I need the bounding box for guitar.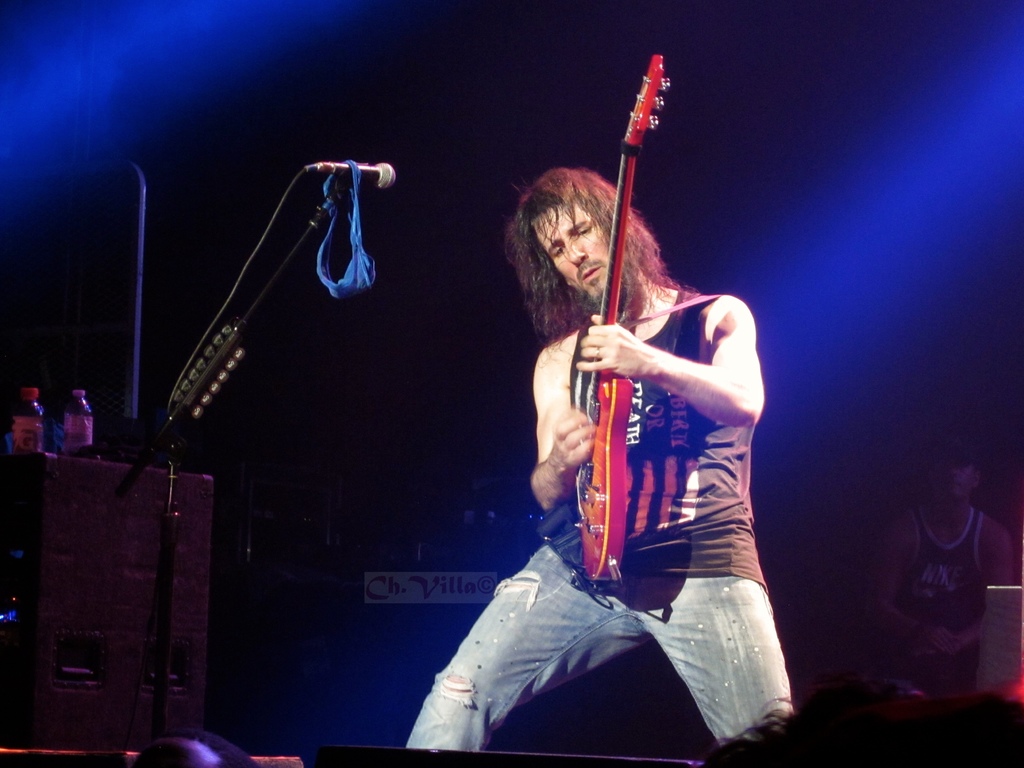
Here it is: <bbox>548, 55, 668, 609</bbox>.
